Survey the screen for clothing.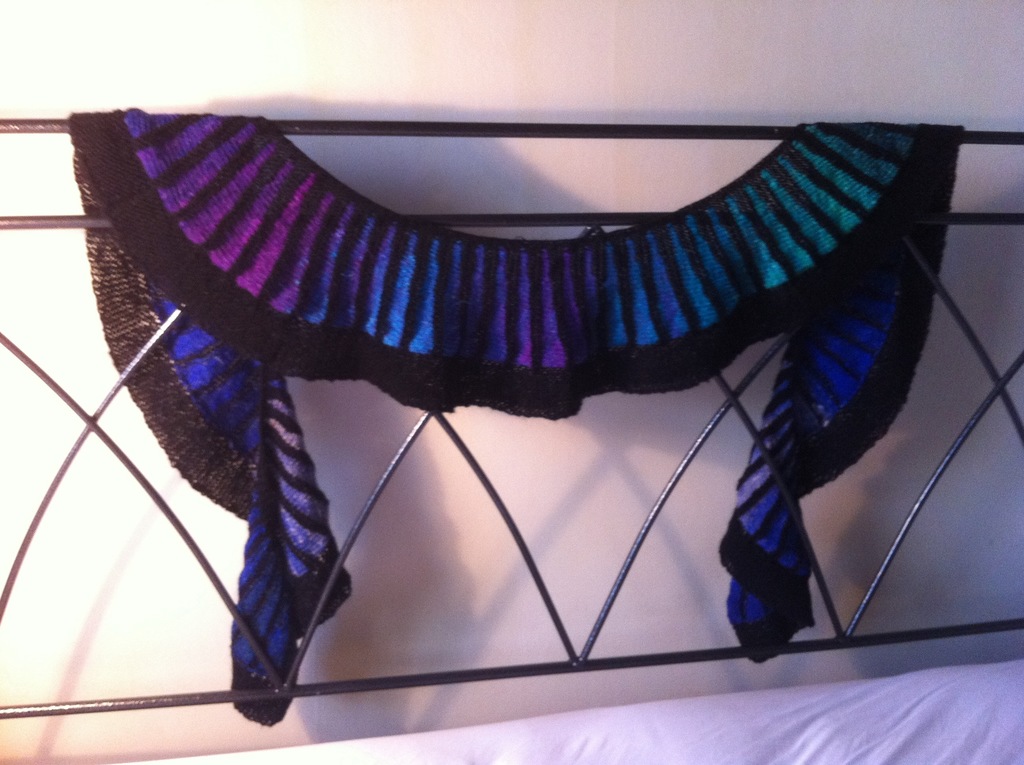
Survey found: crop(70, 77, 966, 666).
